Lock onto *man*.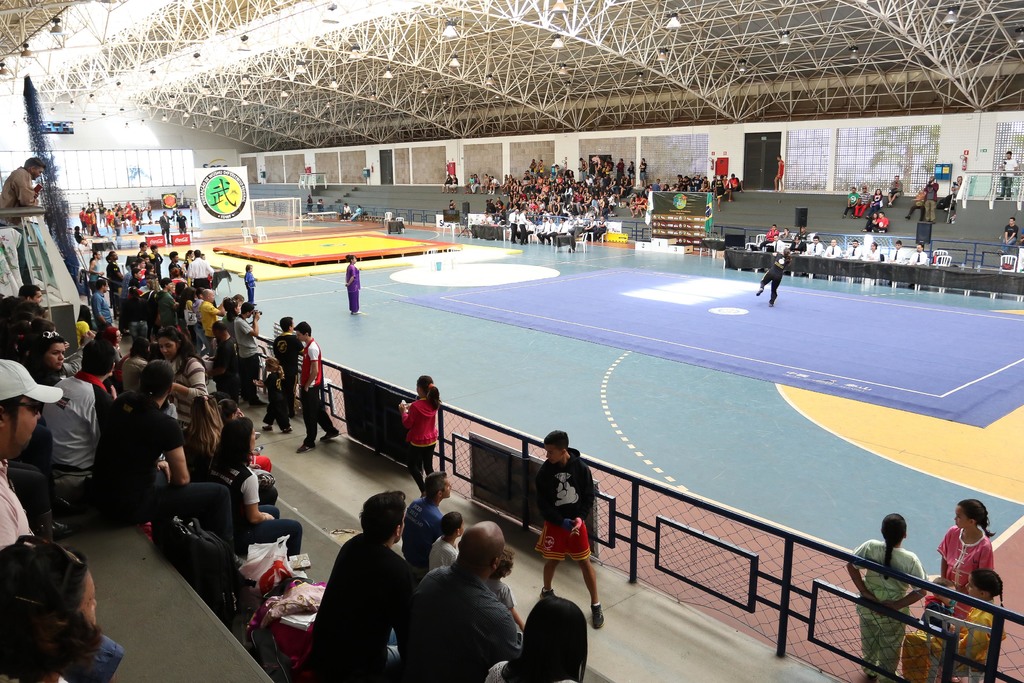
Locked: x1=828, y1=241, x2=845, y2=257.
